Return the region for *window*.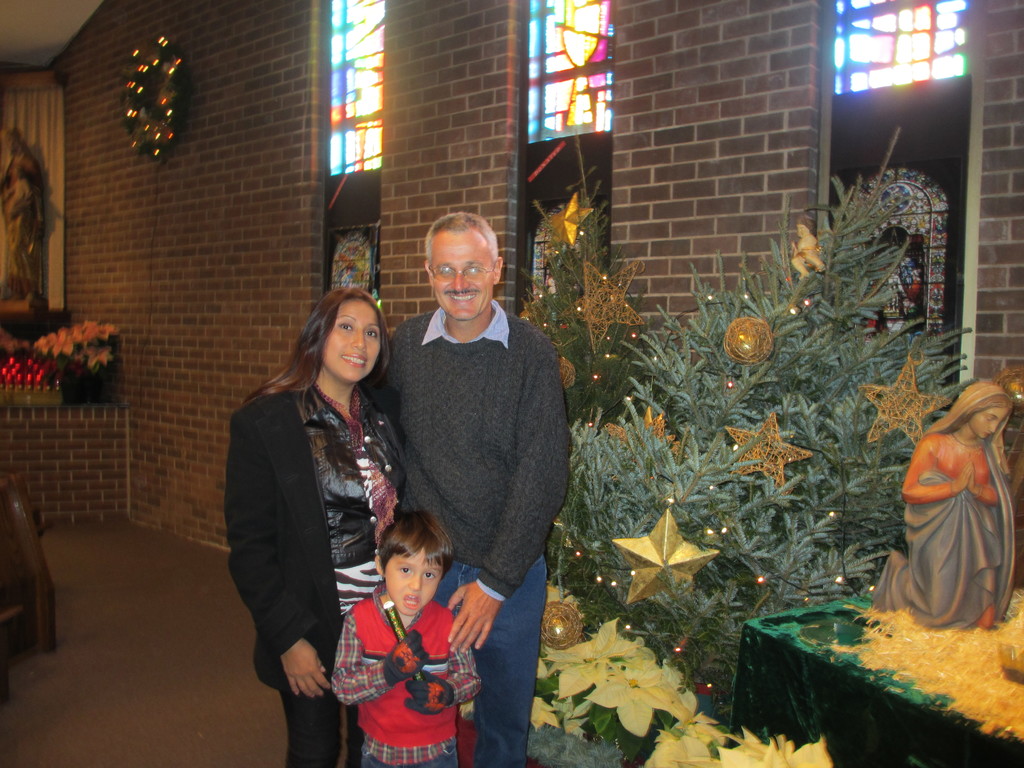
331/0/385/177.
